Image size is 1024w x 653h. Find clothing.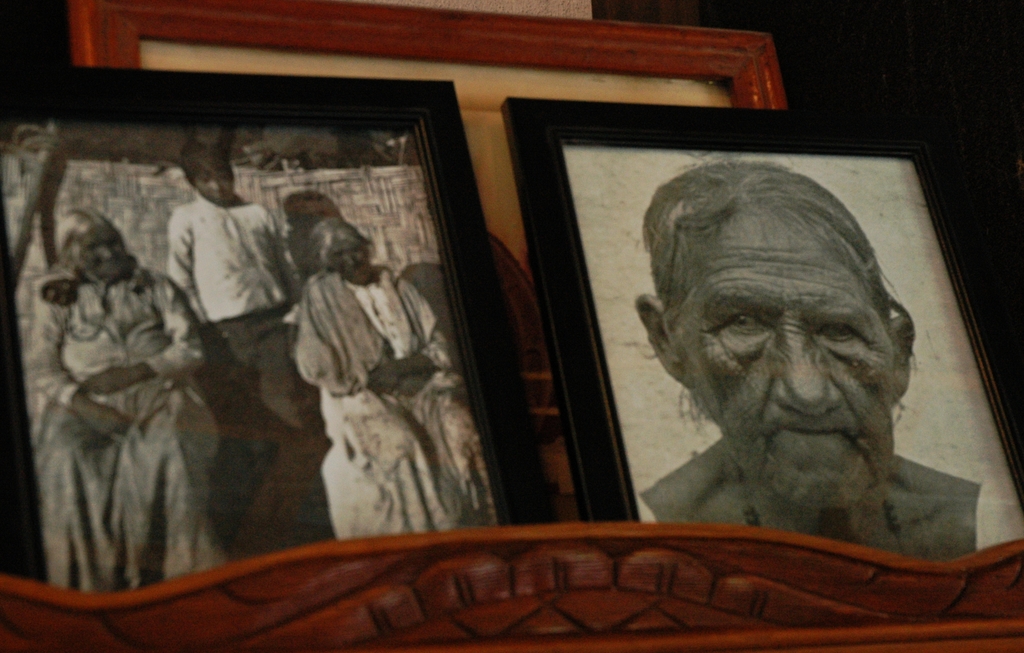
bbox(166, 194, 308, 476).
